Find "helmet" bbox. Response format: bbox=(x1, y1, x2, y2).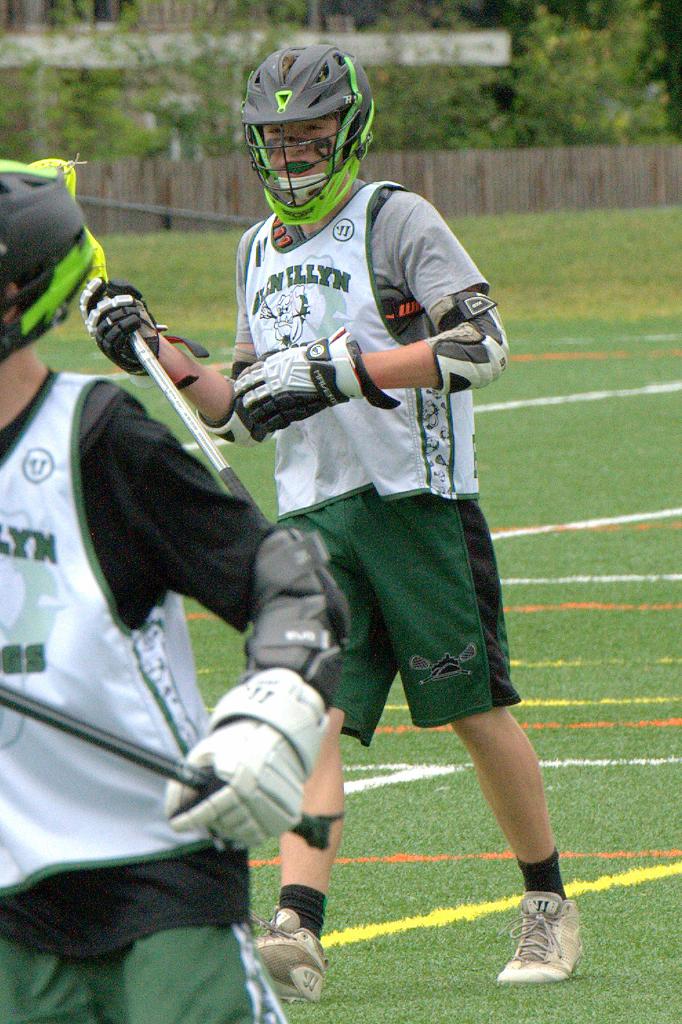
bbox=(0, 158, 95, 363).
